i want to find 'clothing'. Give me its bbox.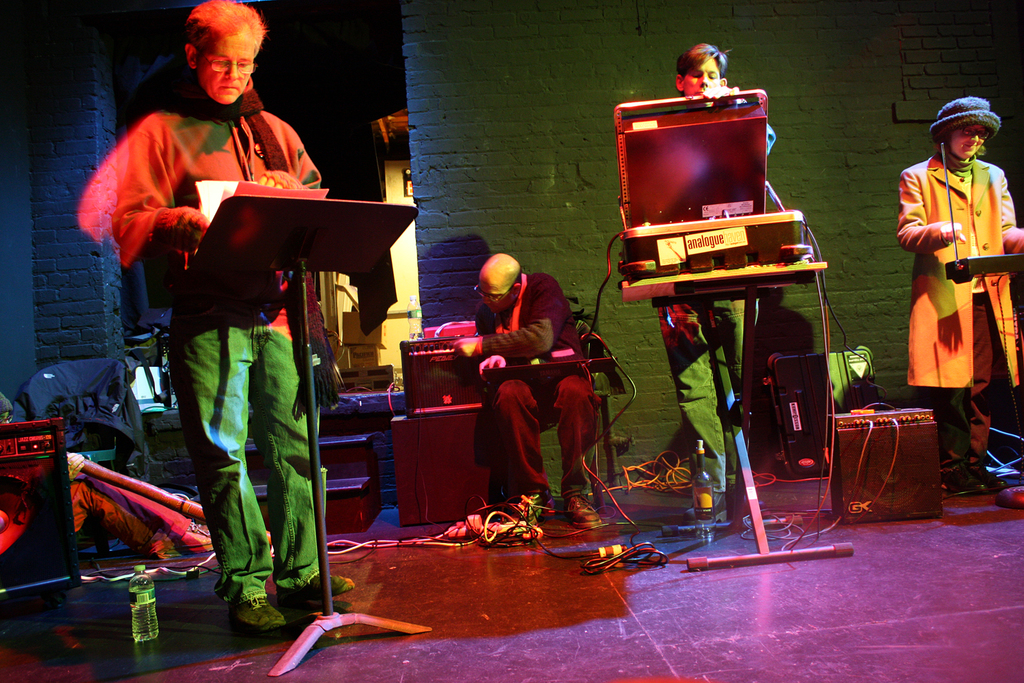
[644,130,775,483].
